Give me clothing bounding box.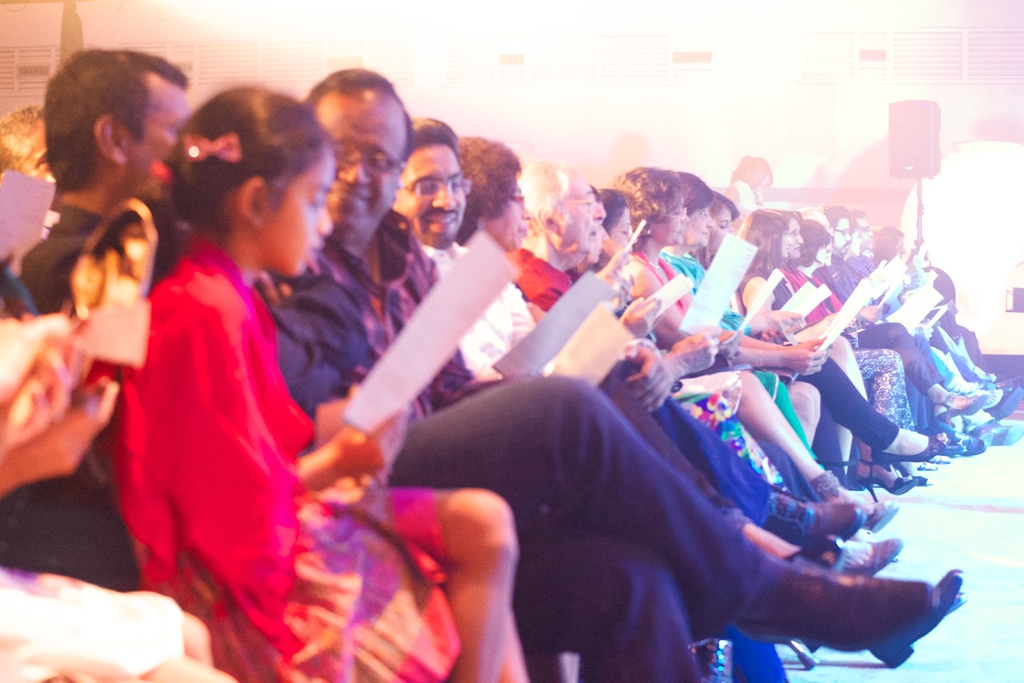
{"x1": 291, "y1": 249, "x2": 828, "y2": 587}.
